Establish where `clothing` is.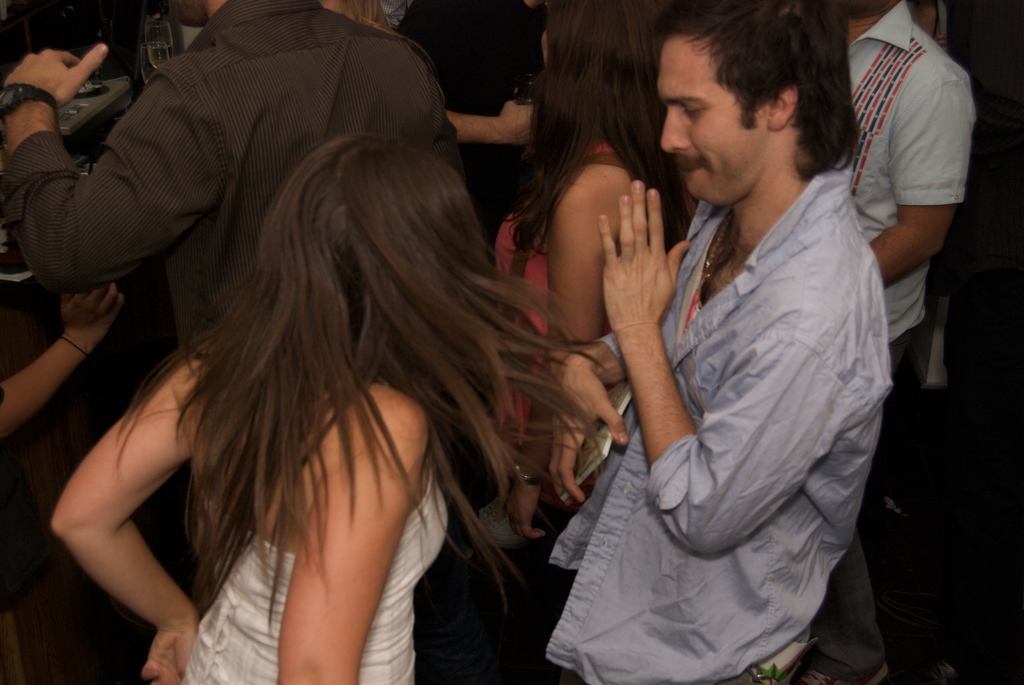
Established at pyautogui.locateOnScreen(173, 459, 451, 684).
